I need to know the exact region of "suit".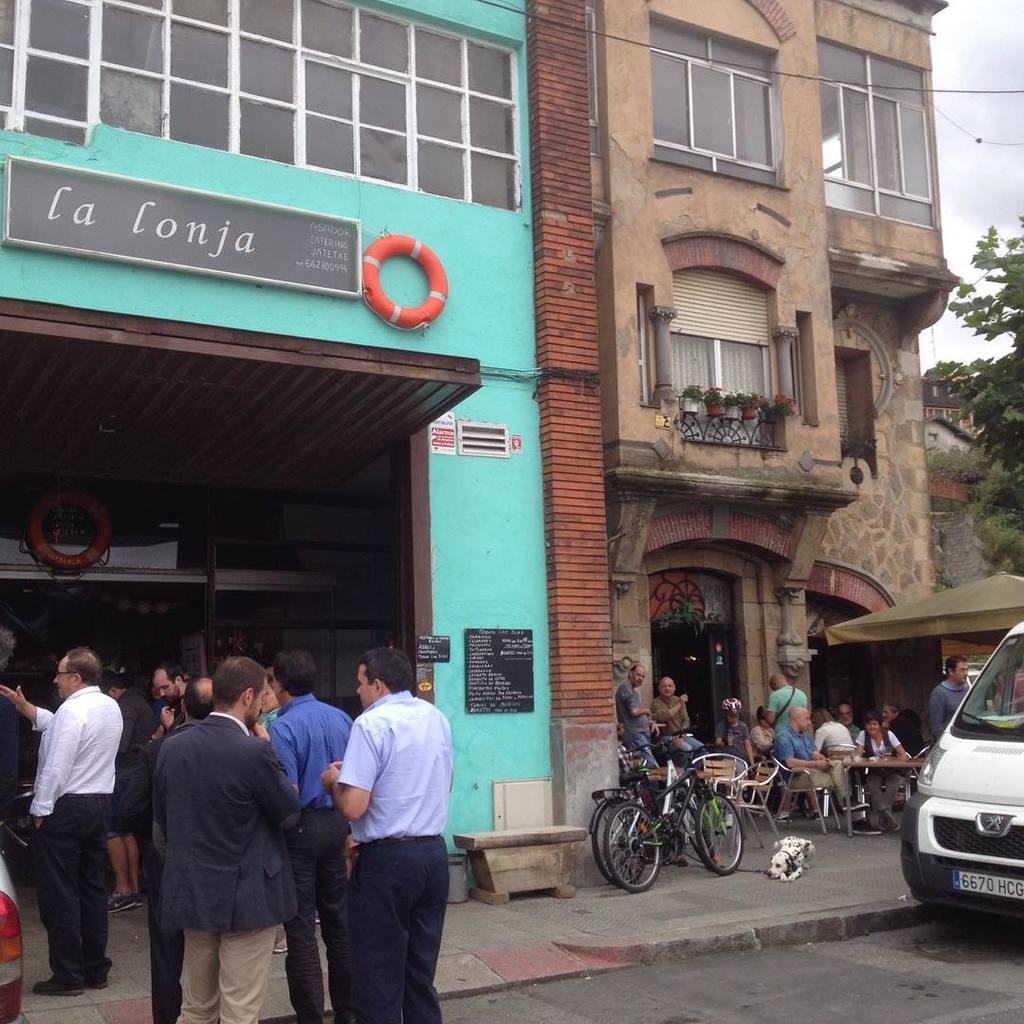
Region: 126/721/197/1023.
